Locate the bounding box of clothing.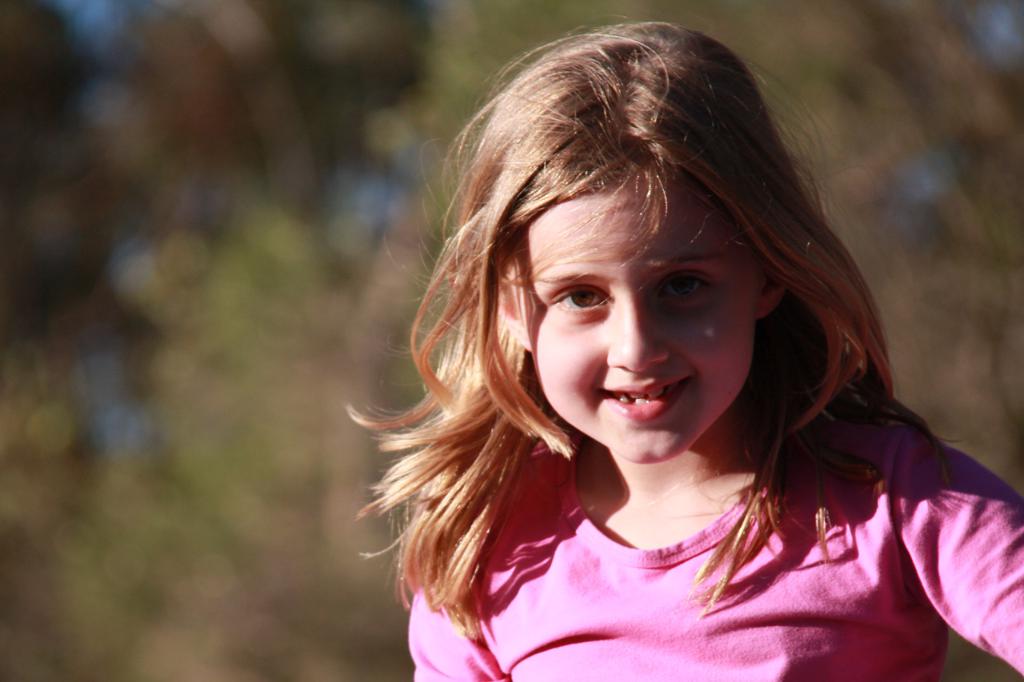
Bounding box: bbox(408, 403, 1023, 681).
